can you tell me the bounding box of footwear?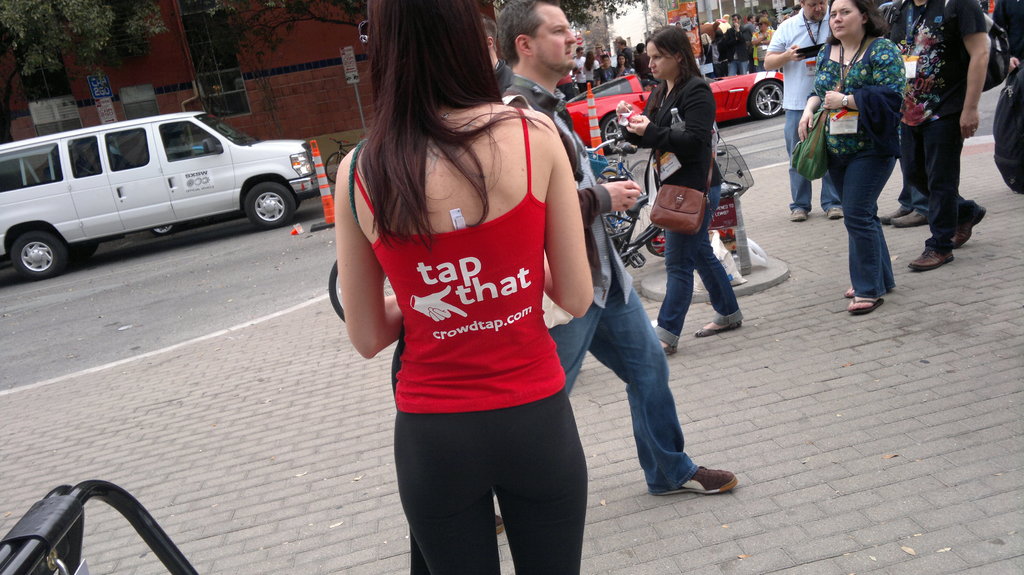
bbox=[661, 341, 676, 357].
